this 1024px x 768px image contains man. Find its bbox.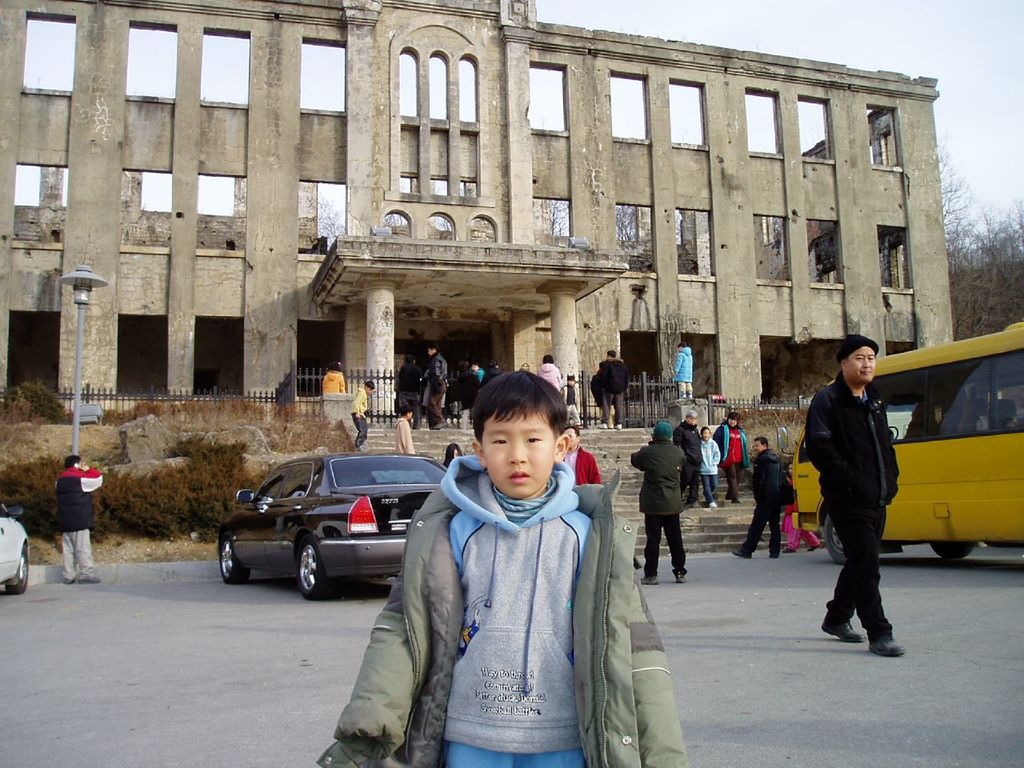
(x1=426, y1=342, x2=449, y2=430).
